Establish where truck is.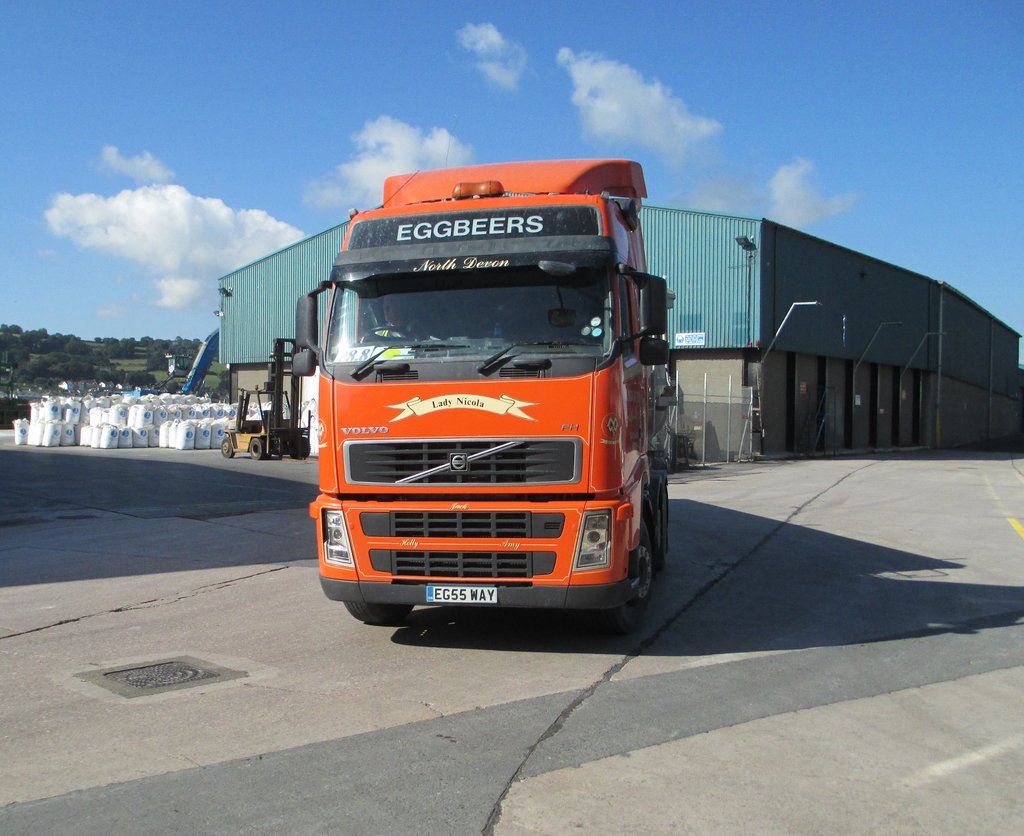
Established at {"x1": 297, "y1": 163, "x2": 700, "y2": 631}.
